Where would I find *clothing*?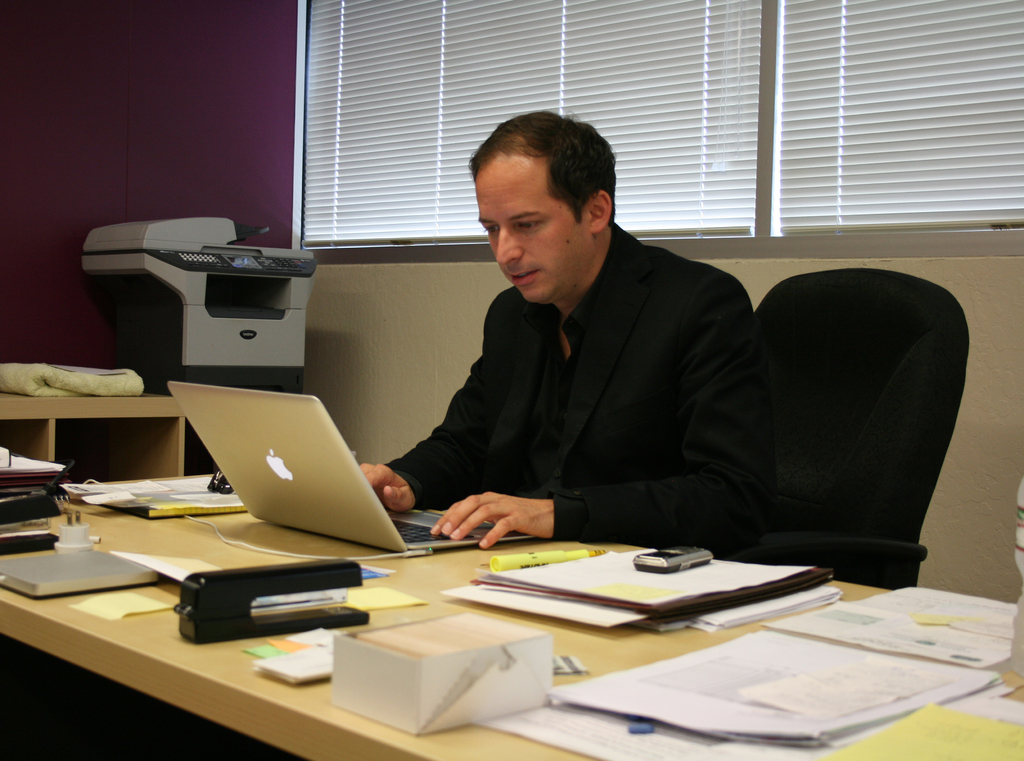
At x1=381 y1=223 x2=776 y2=545.
